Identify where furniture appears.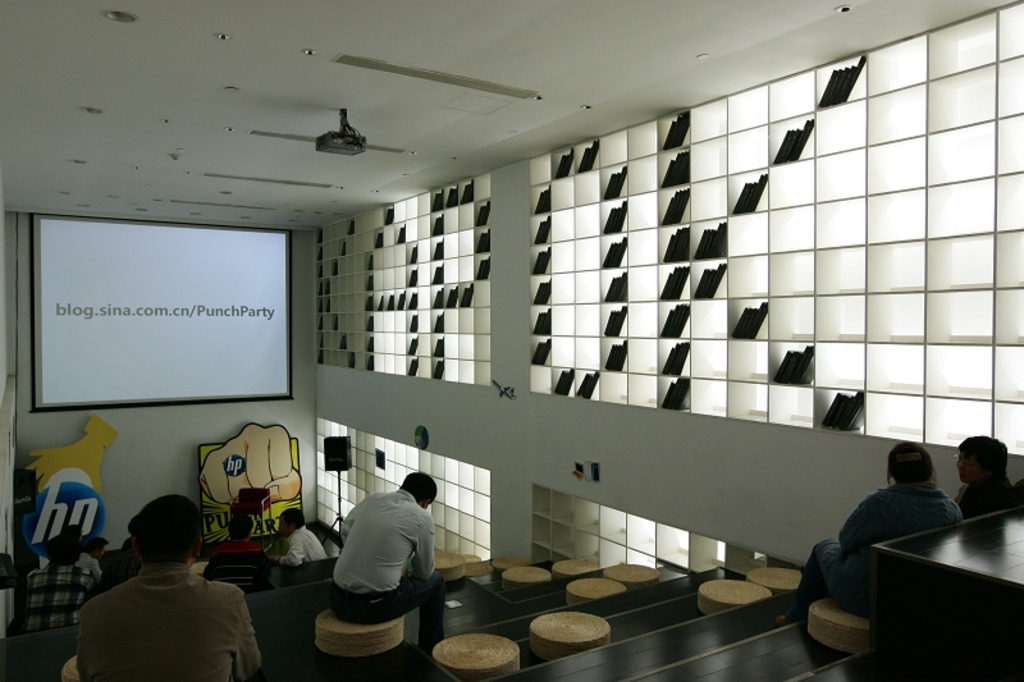
Appears at x1=204, y1=566, x2=261, y2=598.
